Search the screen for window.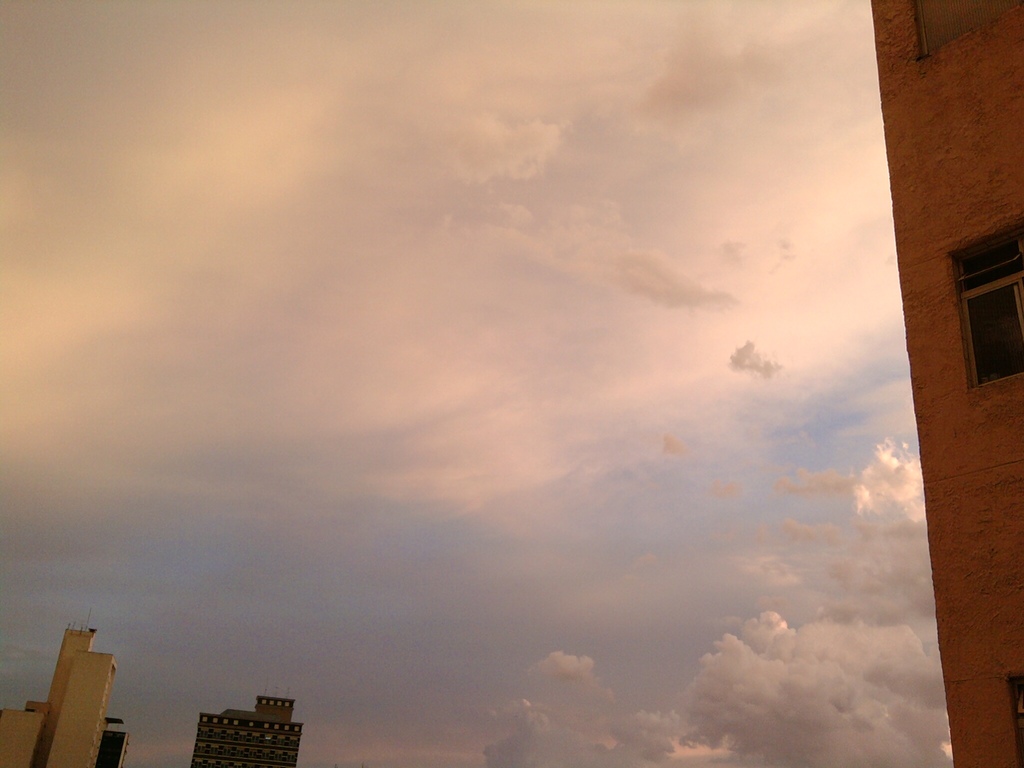
Found at 951,223,1023,387.
